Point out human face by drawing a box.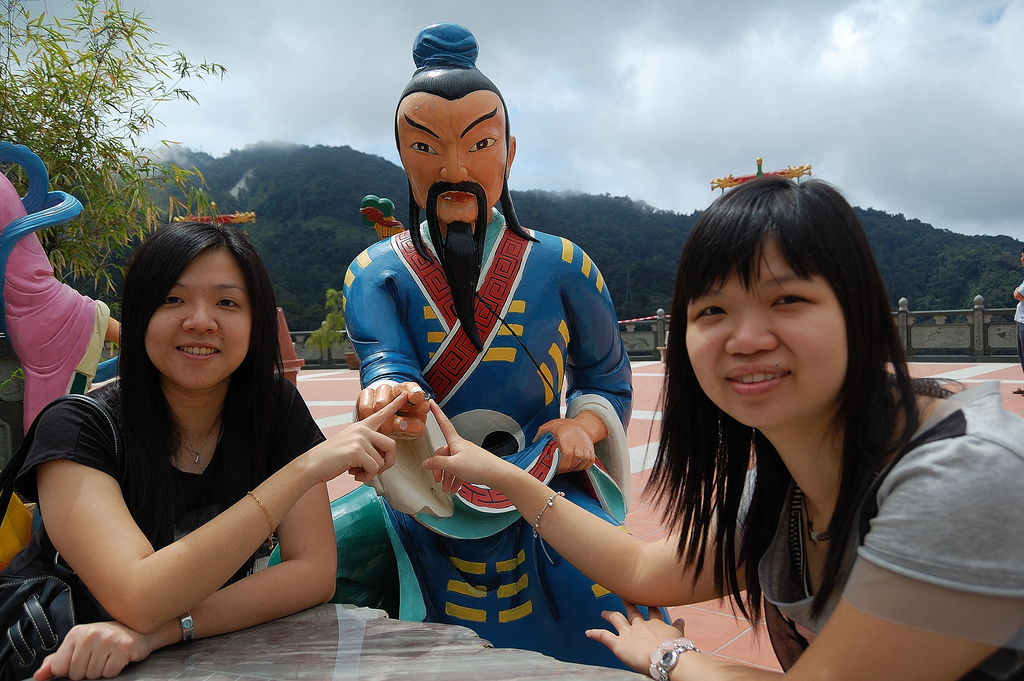
145,249,248,389.
